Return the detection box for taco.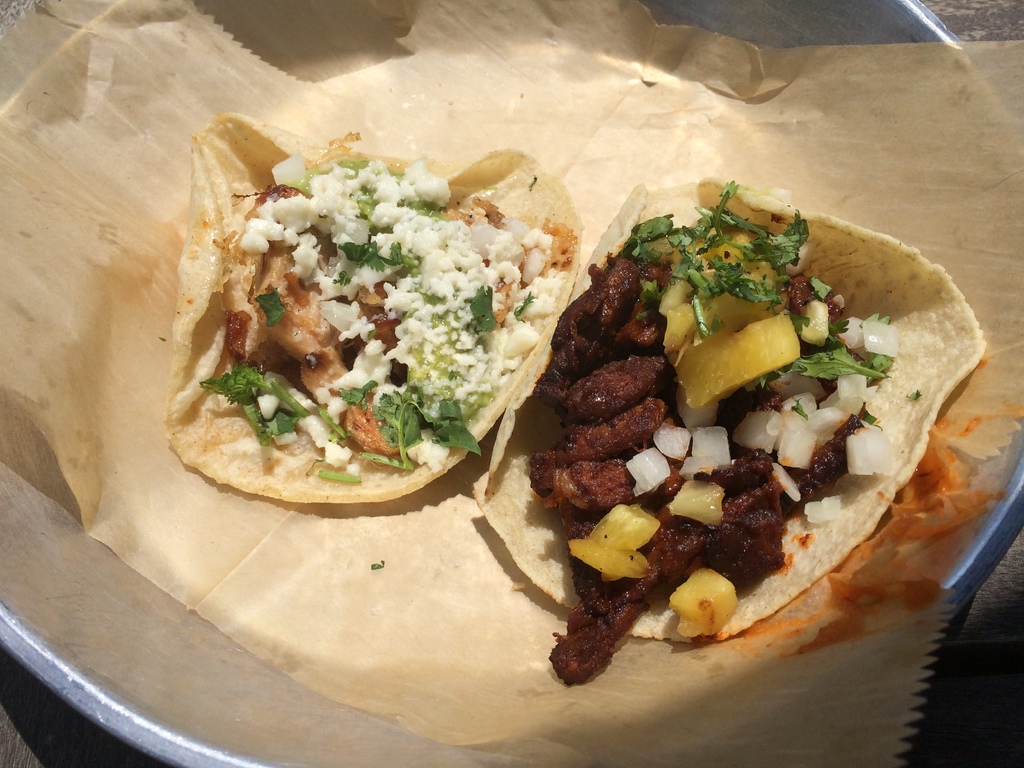
l=479, t=182, r=985, b=685.
